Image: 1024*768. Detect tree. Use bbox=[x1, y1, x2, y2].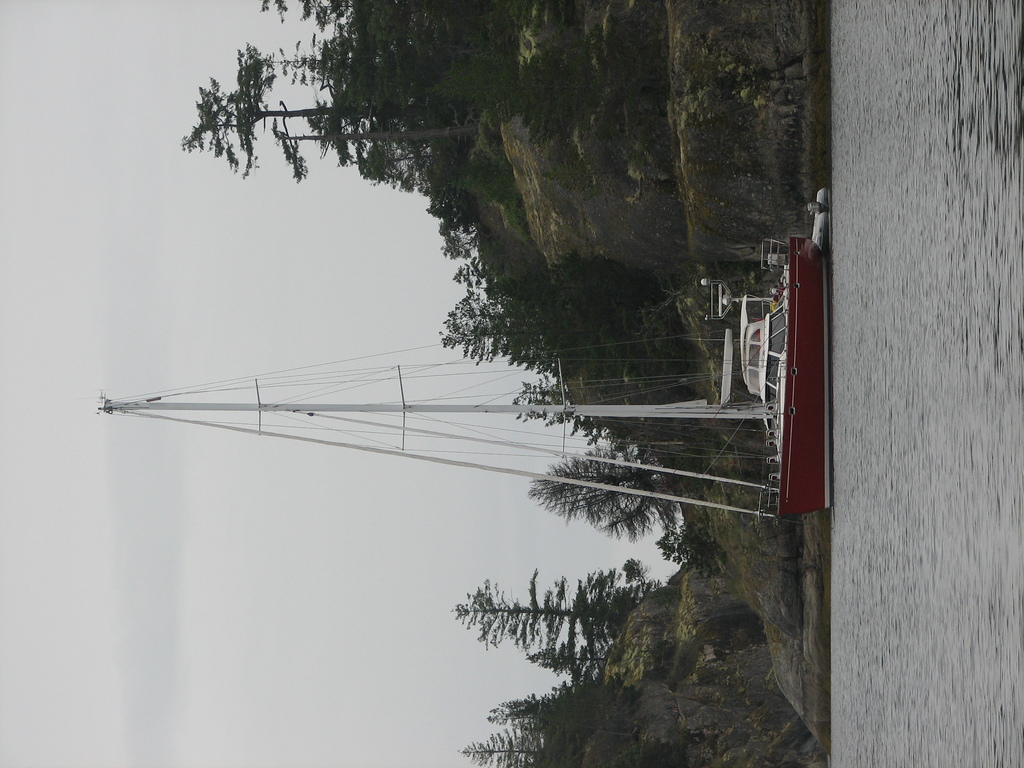
bbox=[259, 0, 525, 71].
